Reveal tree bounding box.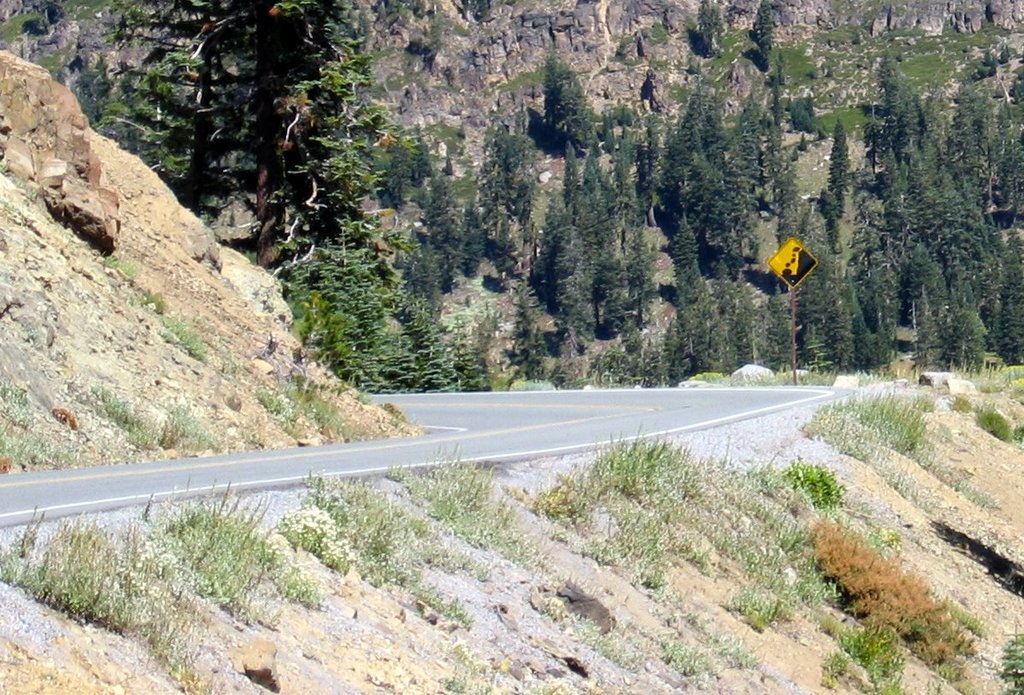
Revealed: <region>519, 118, 668, 373</region>.
